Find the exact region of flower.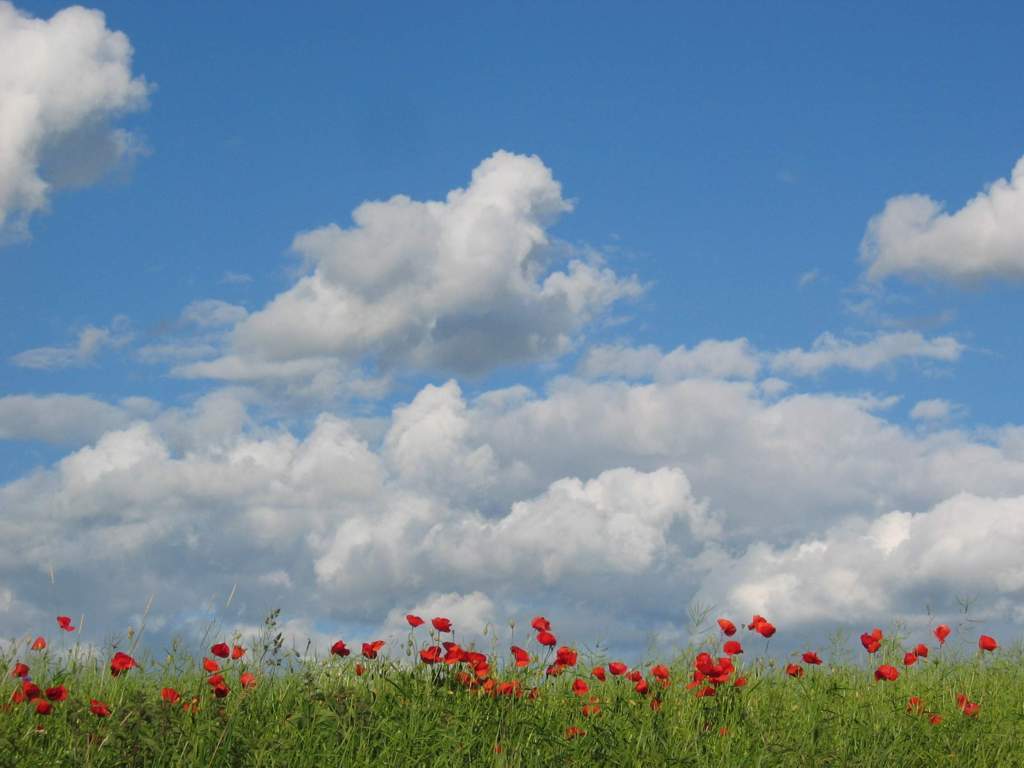
Exact region: 157/684/180/707.
